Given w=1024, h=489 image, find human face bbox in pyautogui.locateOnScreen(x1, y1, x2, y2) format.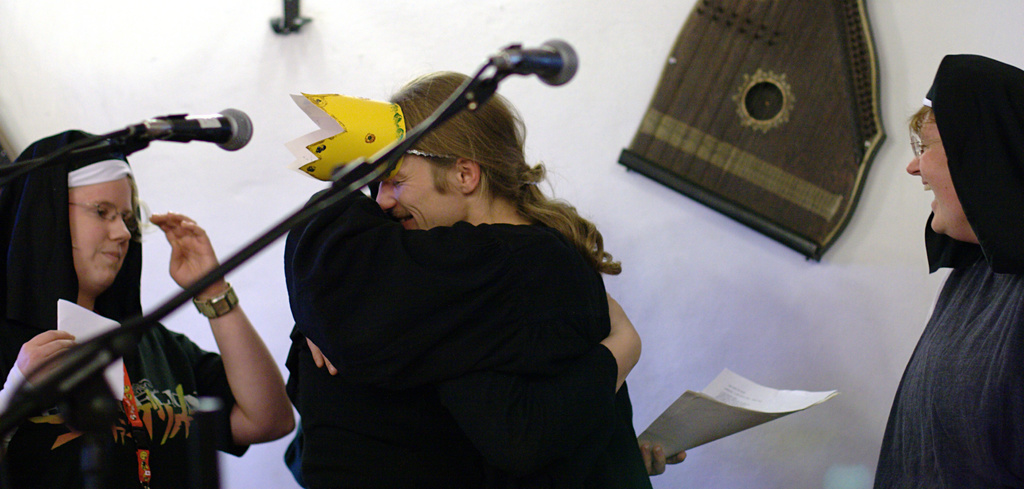
pyautogui.locateOnScreen(65, 172, 135, 291).
